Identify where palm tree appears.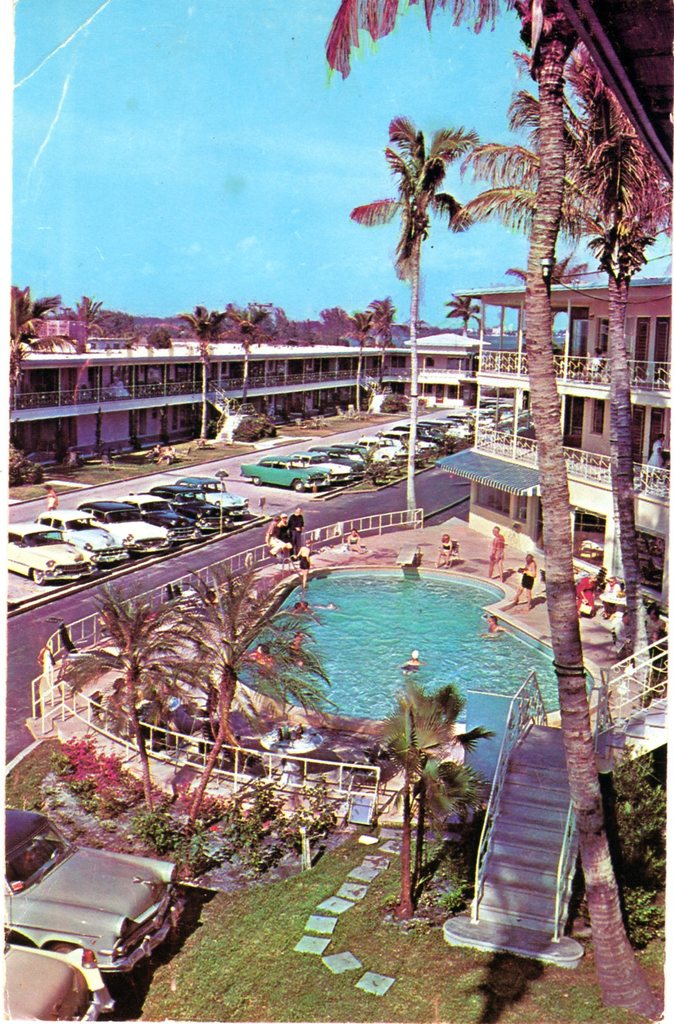
Appears at 65, 582, 189, 867.
